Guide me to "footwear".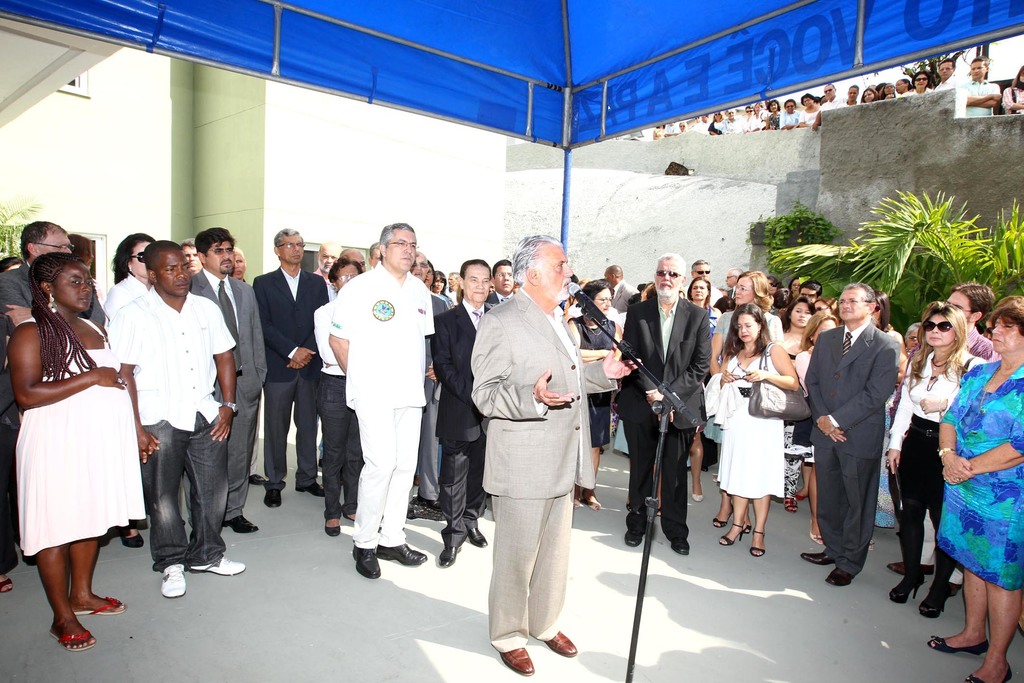
Guidance: <region>115, 526, 143, 550</region>.
